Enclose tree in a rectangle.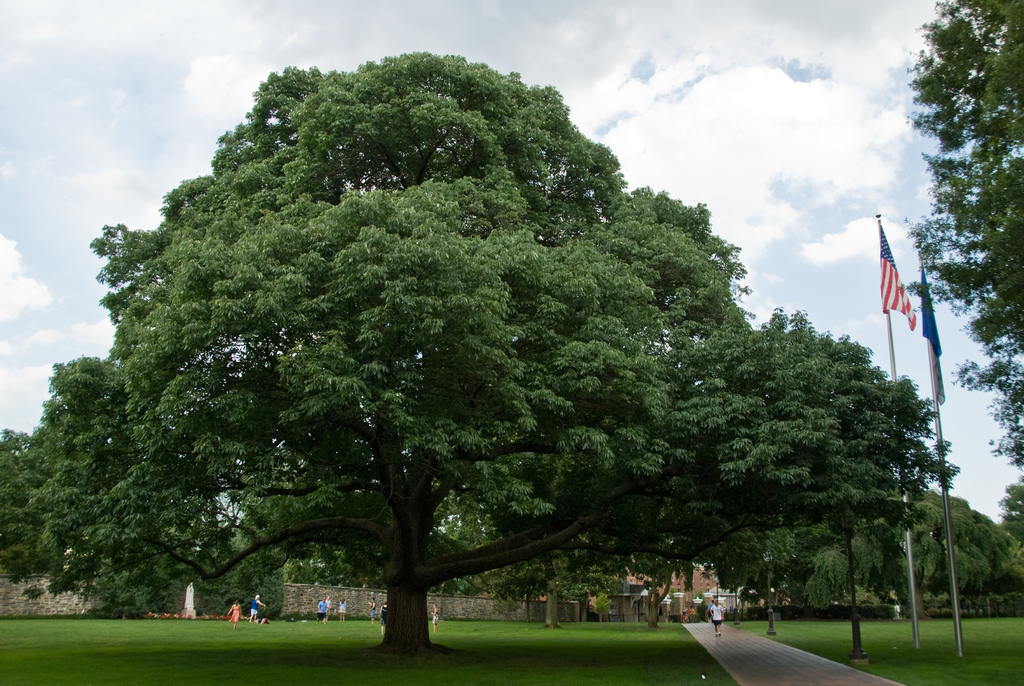
911,0,1023,482.
